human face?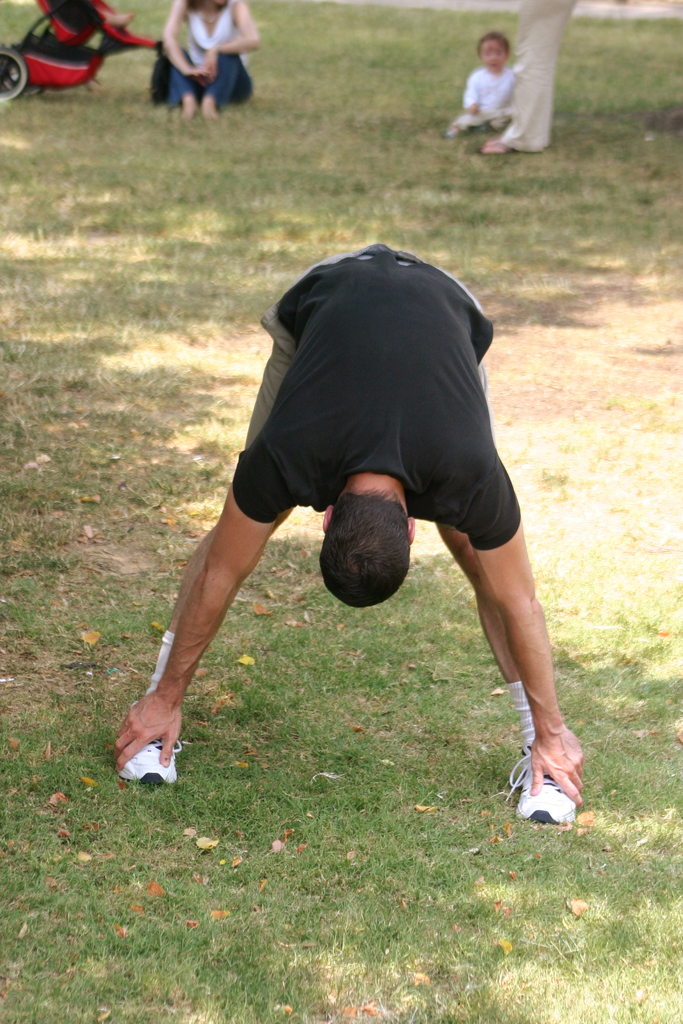
476 42 504 66
